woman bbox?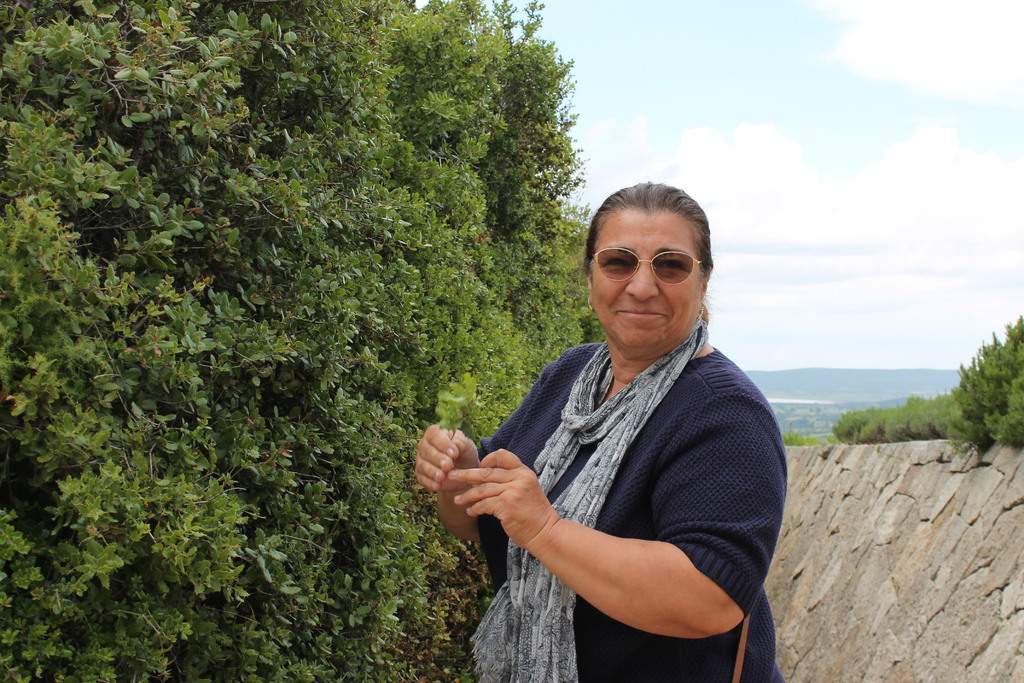
Rect(421, 167, 796, 682)
